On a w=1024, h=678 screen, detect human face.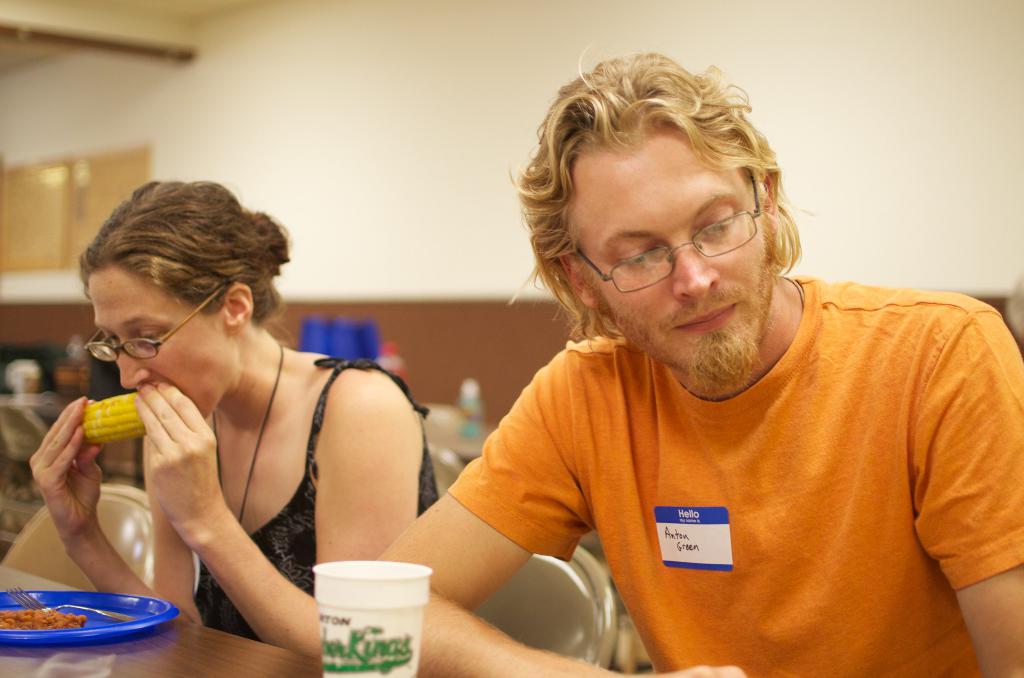
x1=576 y1=111 x2=791 y2=370.
